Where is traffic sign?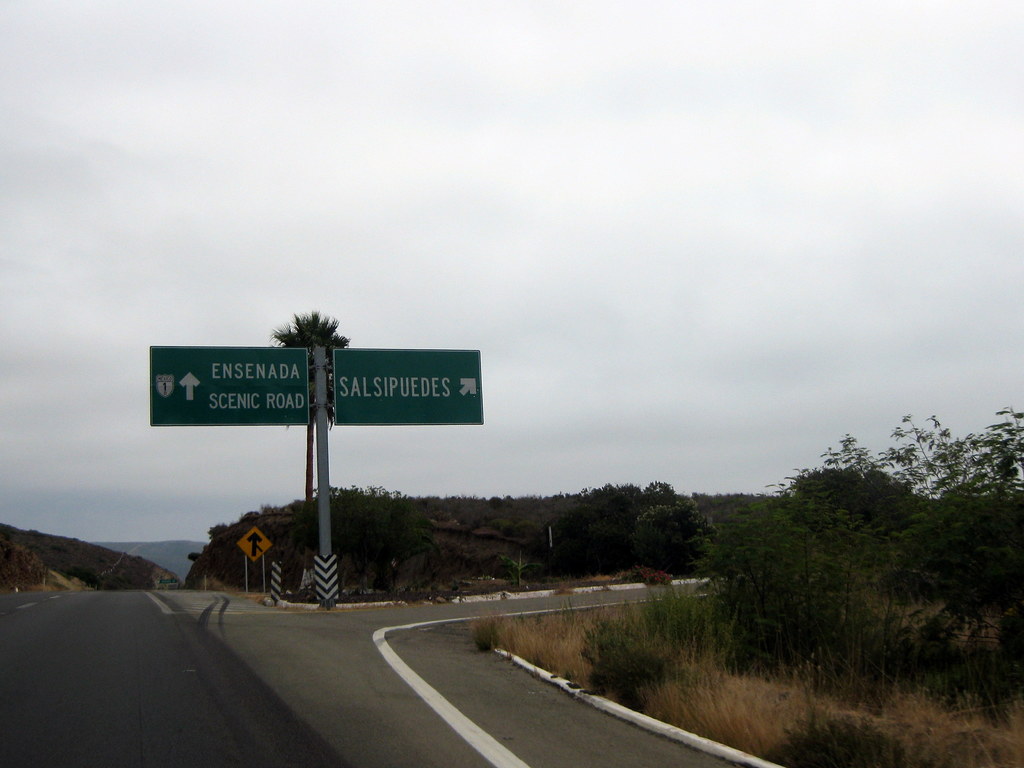
bbox(148, 342, 310, 428).
